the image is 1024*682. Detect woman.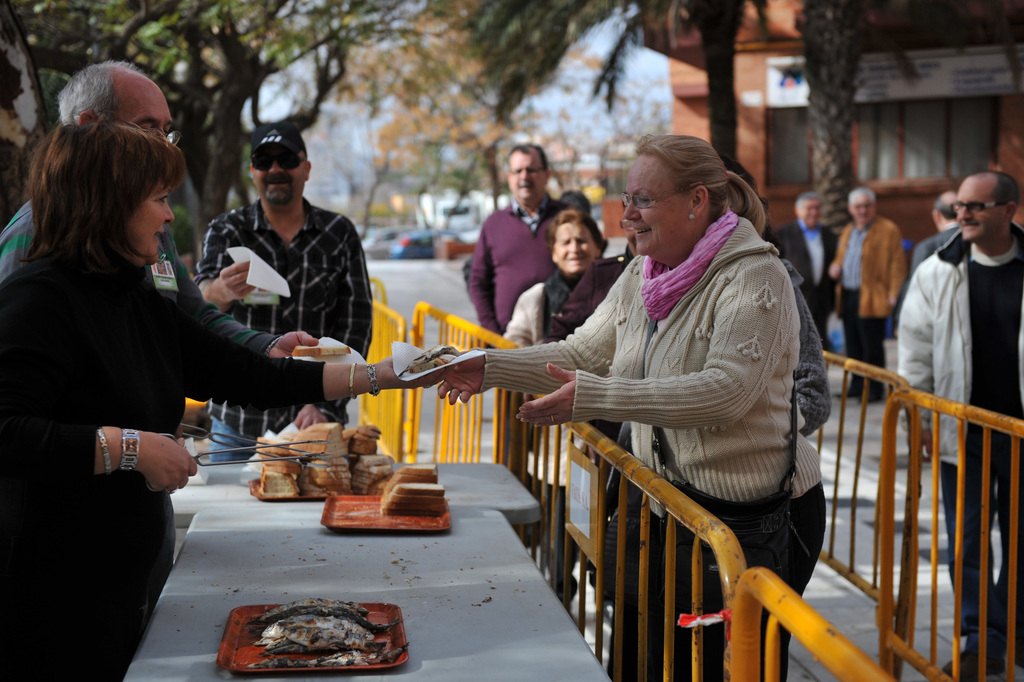
Detection: [x1=471, y1=129, x2=834, y2=648].
